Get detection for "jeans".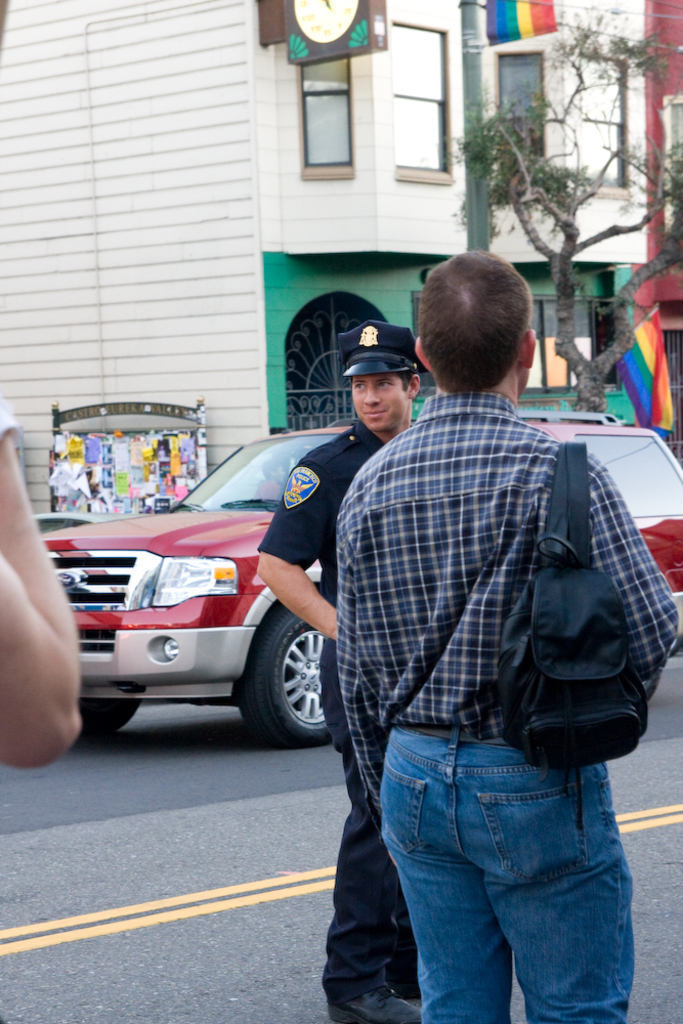
Detection: locate(341, 729, 653, 1023).
